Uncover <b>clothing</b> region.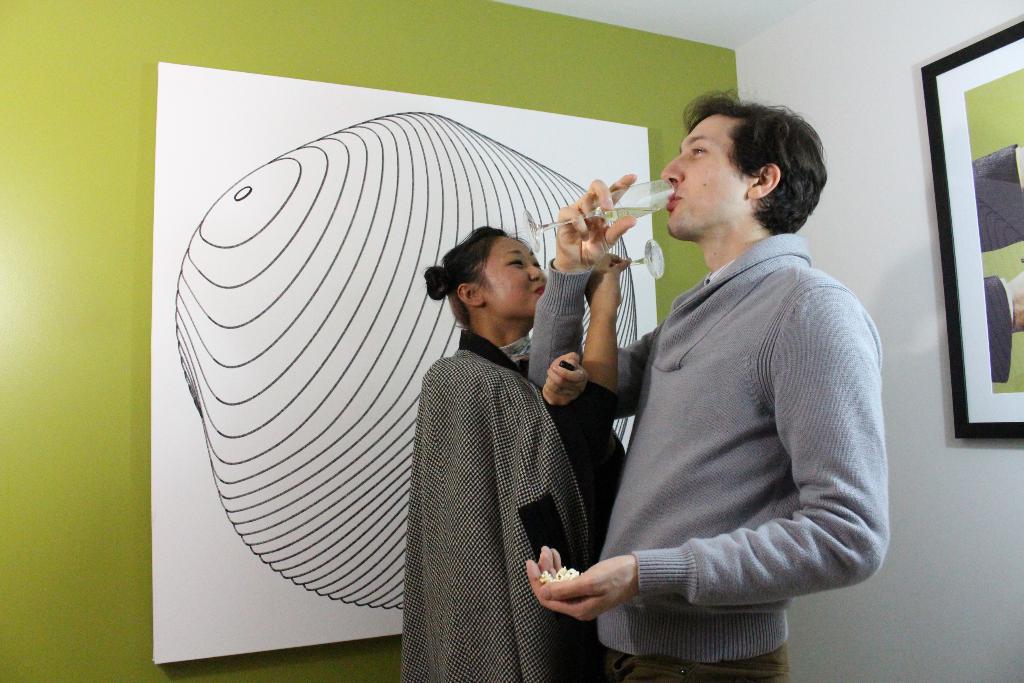
Uncovered: locate(575, 176, 881, 682).
